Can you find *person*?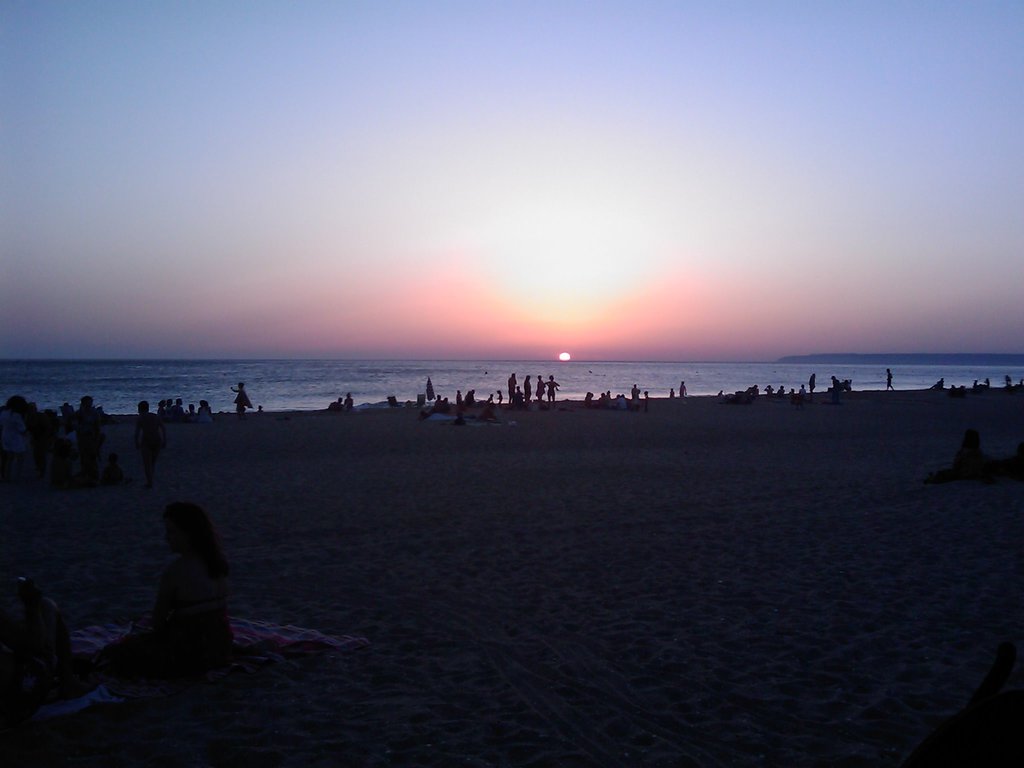
Yes, bounding box: <box>668,387,676,400</box>.
